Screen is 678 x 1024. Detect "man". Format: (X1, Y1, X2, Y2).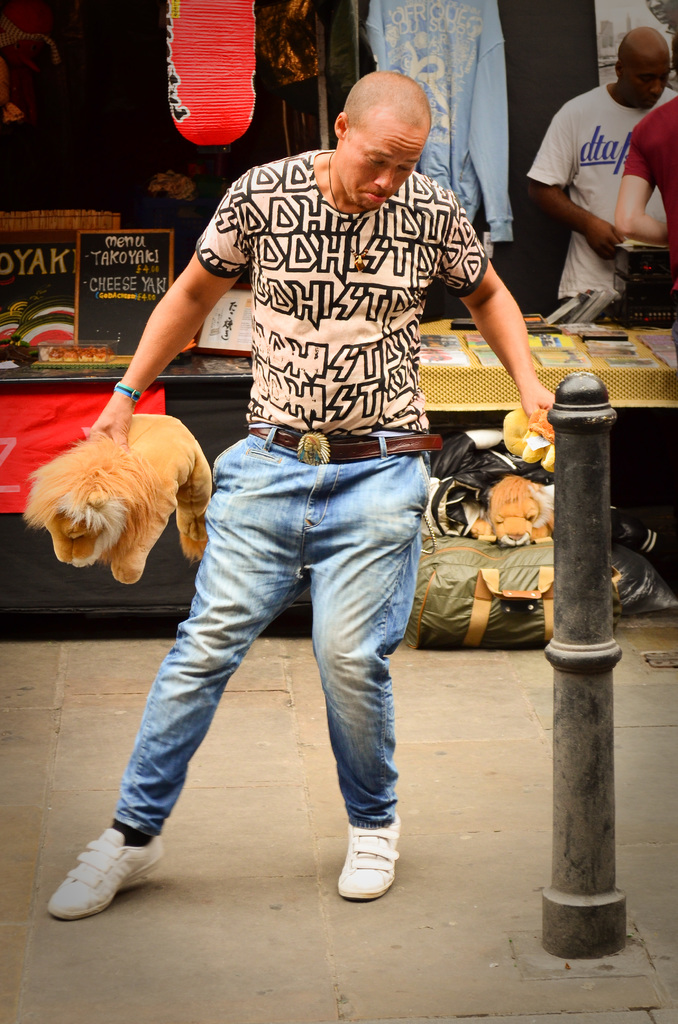
(105, 78, 526, 870).
